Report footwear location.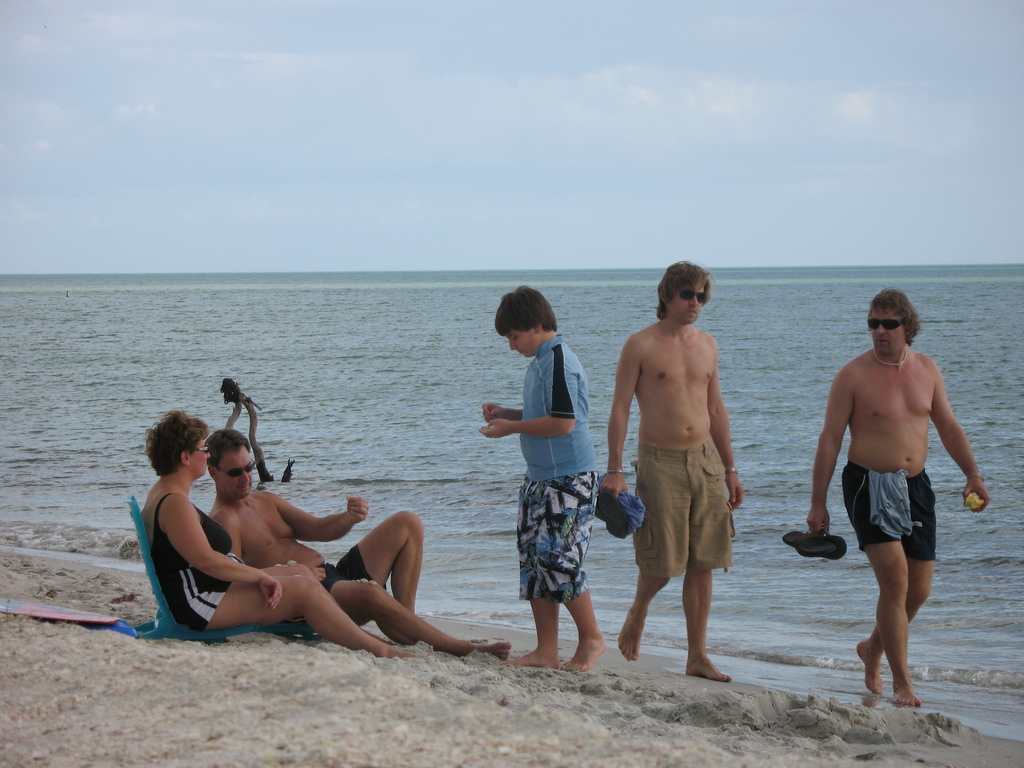
Report: pyautogui.locateOnScreen(781, 532, 826, 546).
